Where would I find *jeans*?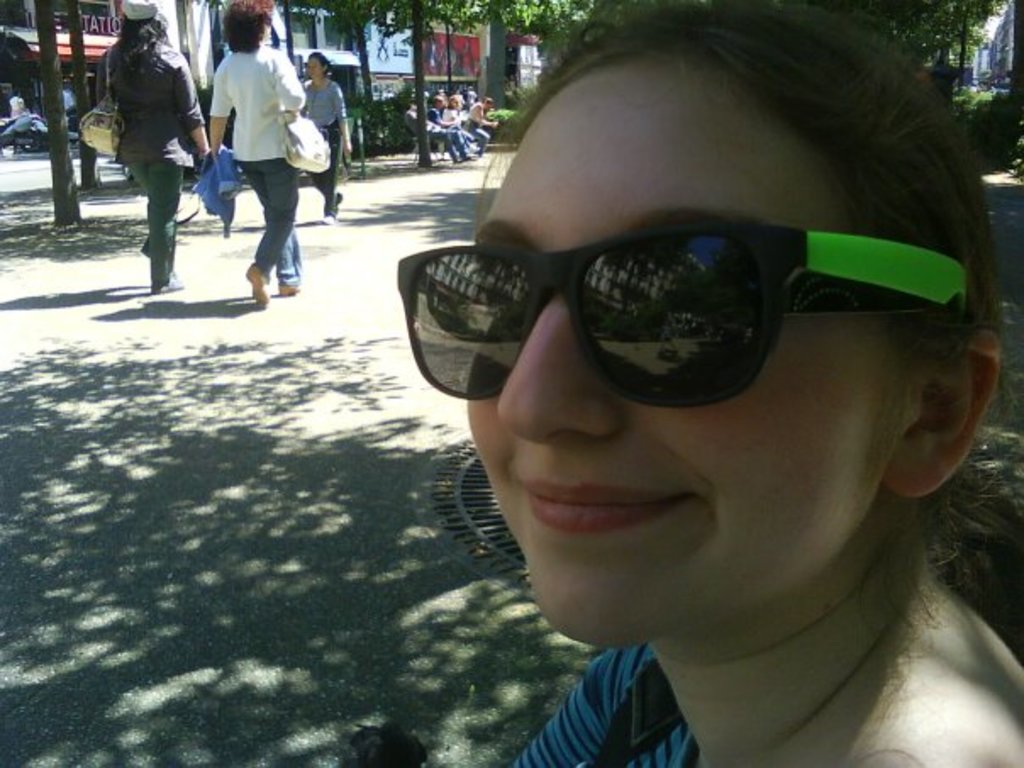
At rect(427, 122, 465, 158).
